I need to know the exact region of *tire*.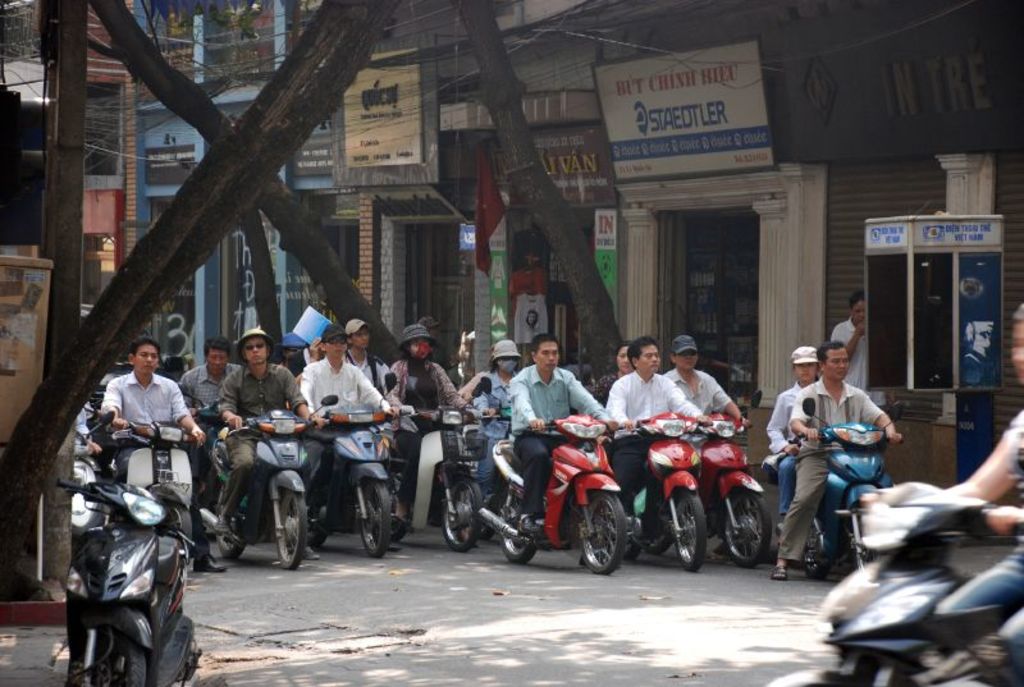
Region: bbox=[852, 504, 881, 576].
